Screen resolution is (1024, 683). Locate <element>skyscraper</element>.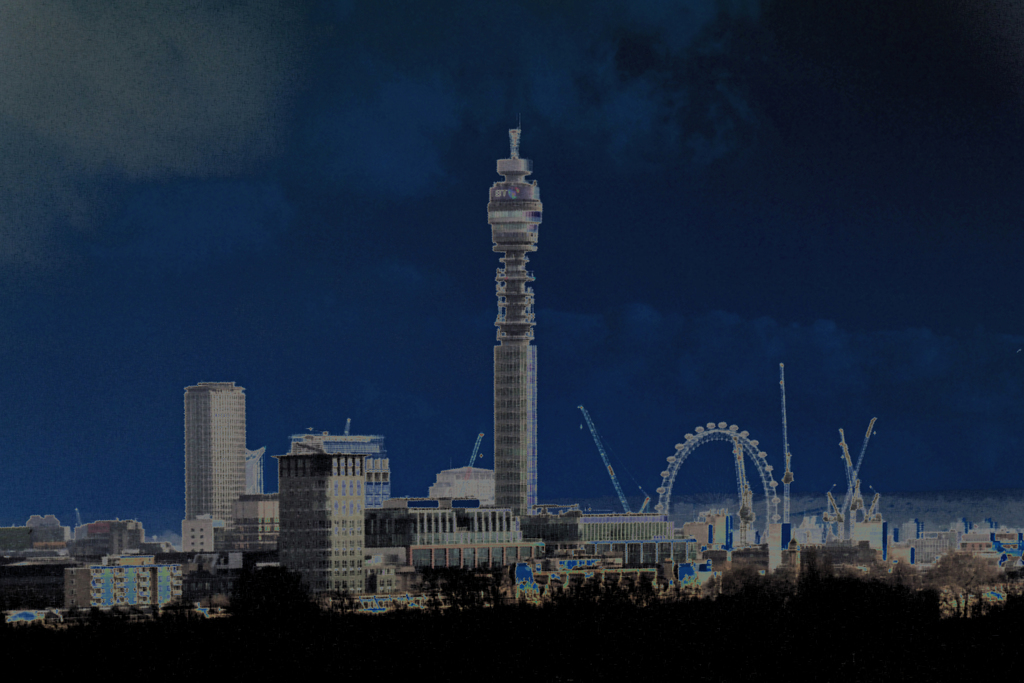
{"left": 482, "top": 119, "right": 541, "bottom": 511}.
